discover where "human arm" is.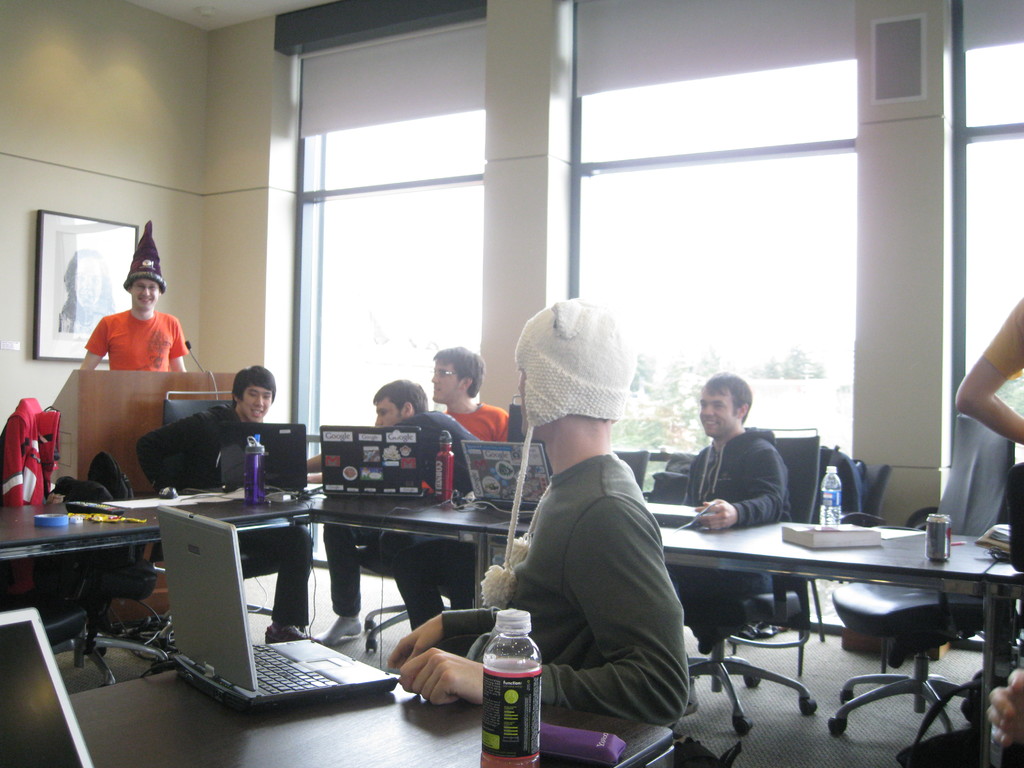
Discovered at bbox=(369, 515, 537, 671).
